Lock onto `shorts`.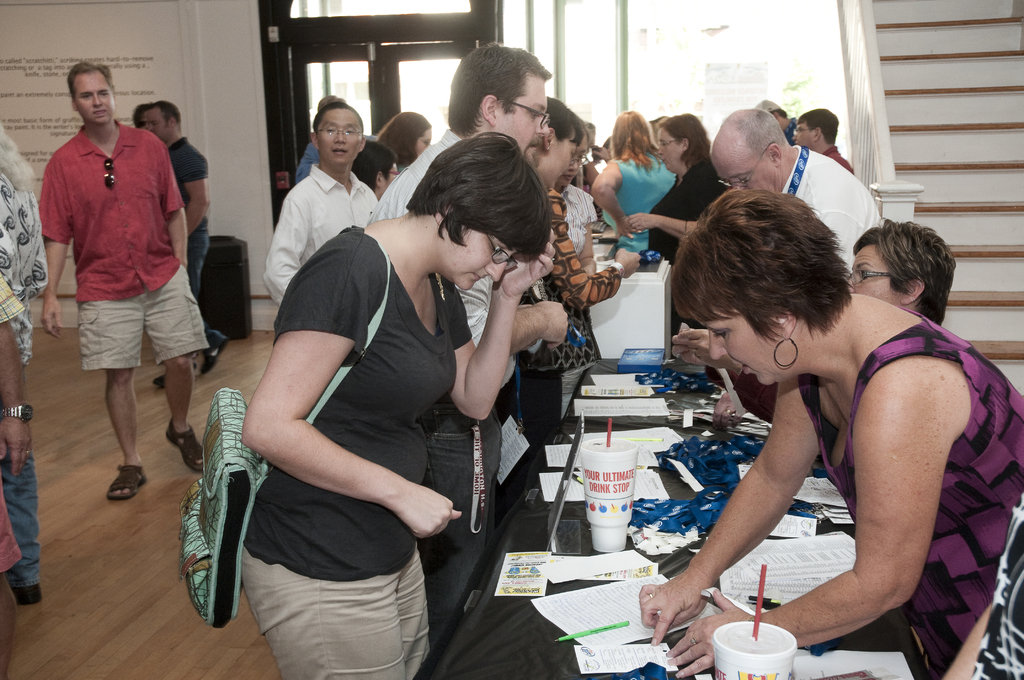
Locked: {"left": 51, "top": 232, "right": 205, "bottom": 377}.
